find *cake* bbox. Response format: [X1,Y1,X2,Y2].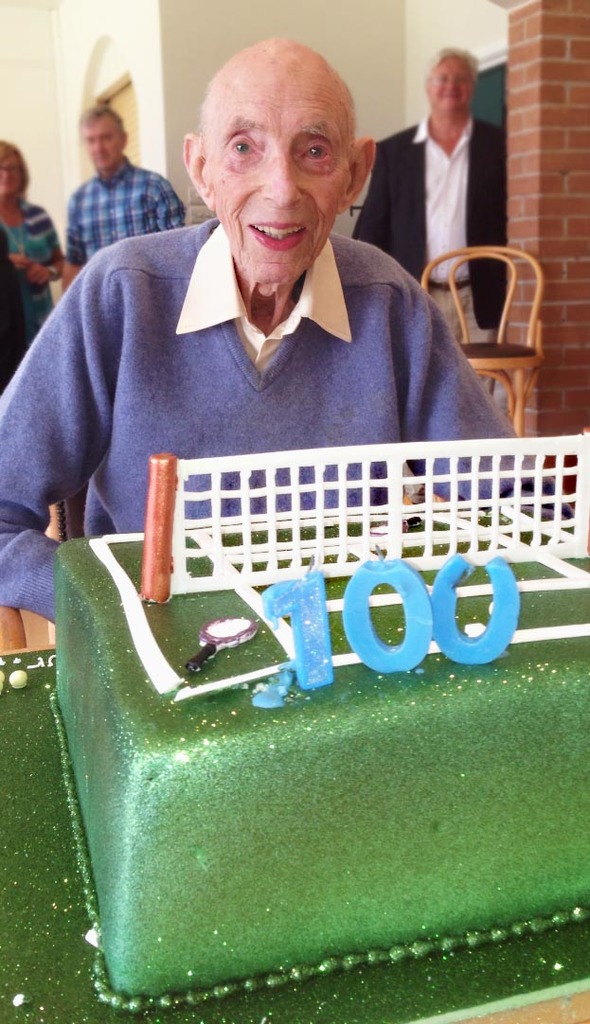
[38,430,589,1014].
